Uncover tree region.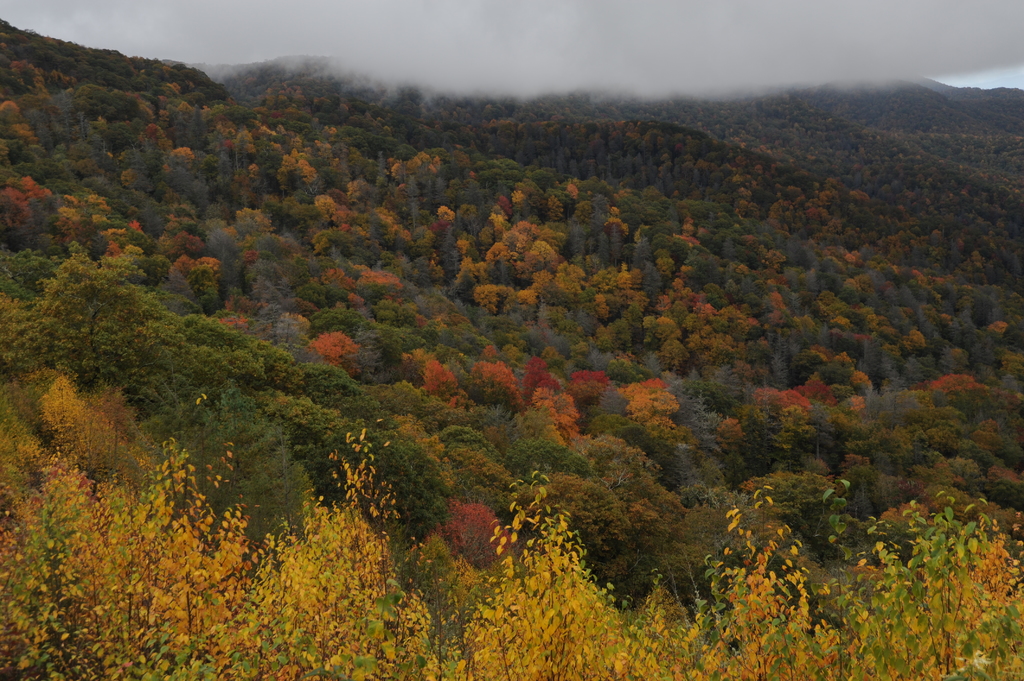
Uncovered: region(822, 487, 1023, 680).
